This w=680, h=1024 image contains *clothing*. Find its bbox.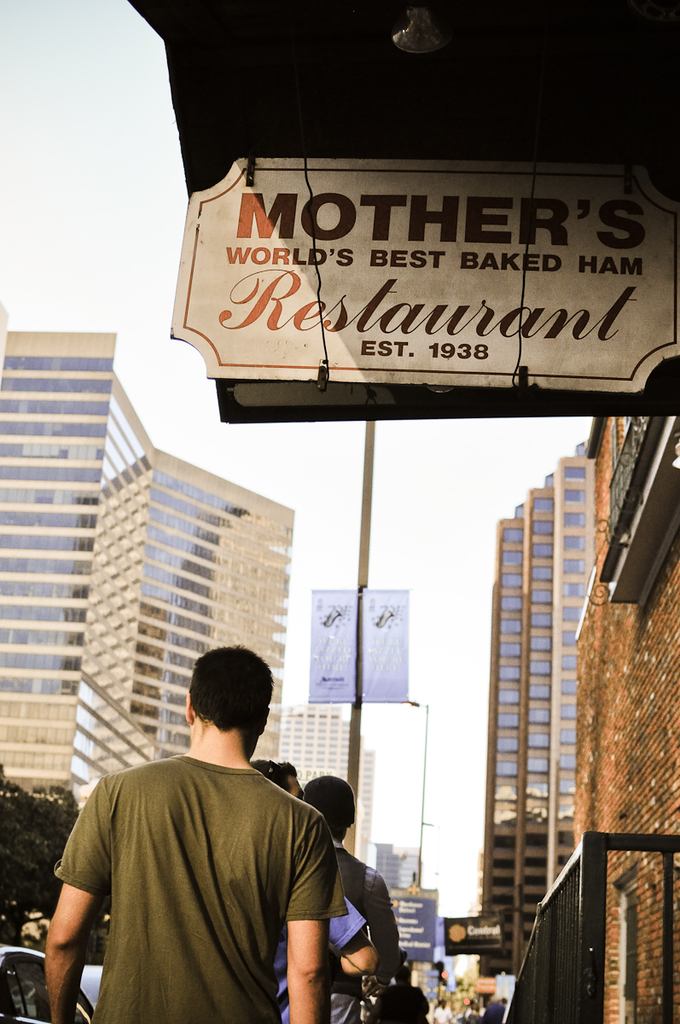
(x1=333, y1=840, x2=397, y2=1023).
